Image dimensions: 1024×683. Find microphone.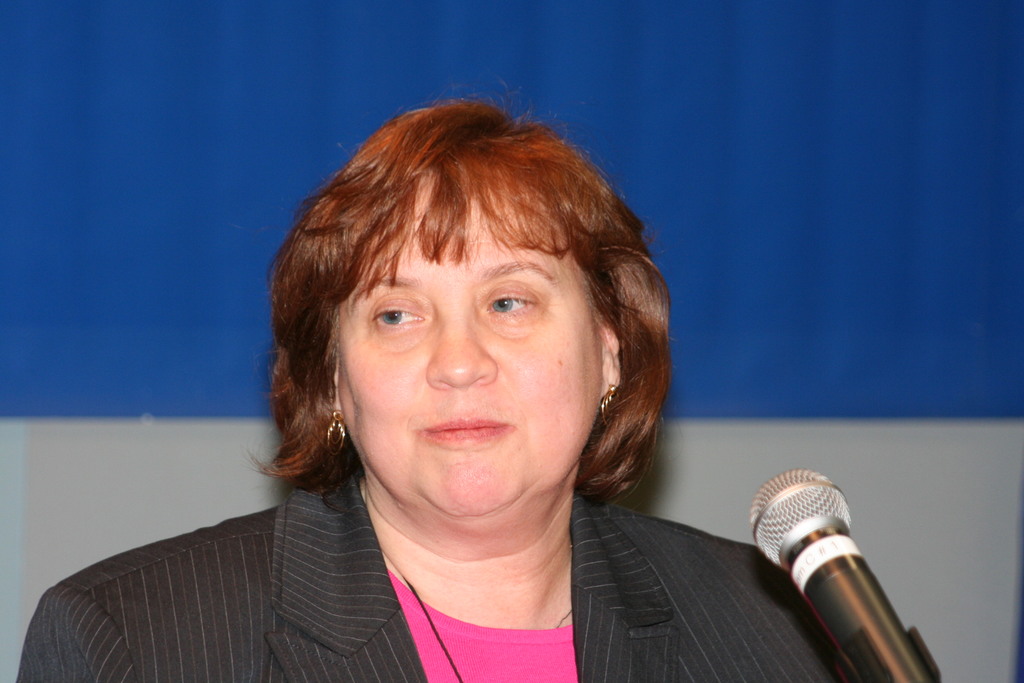
746/457/949/668.
